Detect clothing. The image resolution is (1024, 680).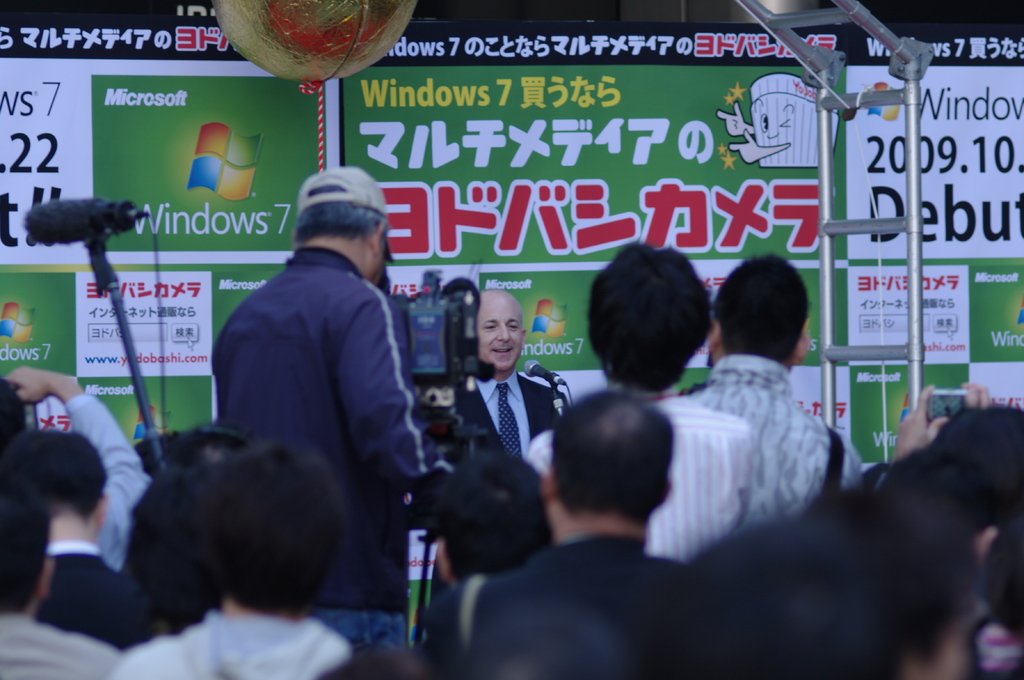
{"left": 36, "top": 539, "right": 162, "bottom": 654}.
